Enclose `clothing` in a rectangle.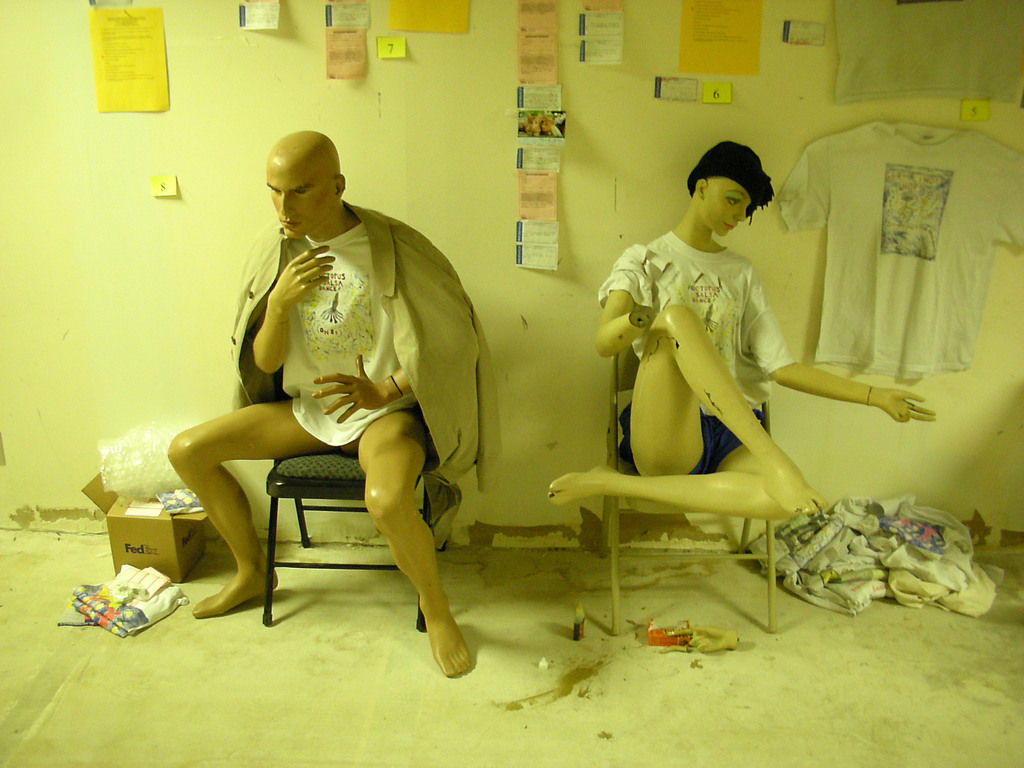
Rect(599, 230, 800, 493).
